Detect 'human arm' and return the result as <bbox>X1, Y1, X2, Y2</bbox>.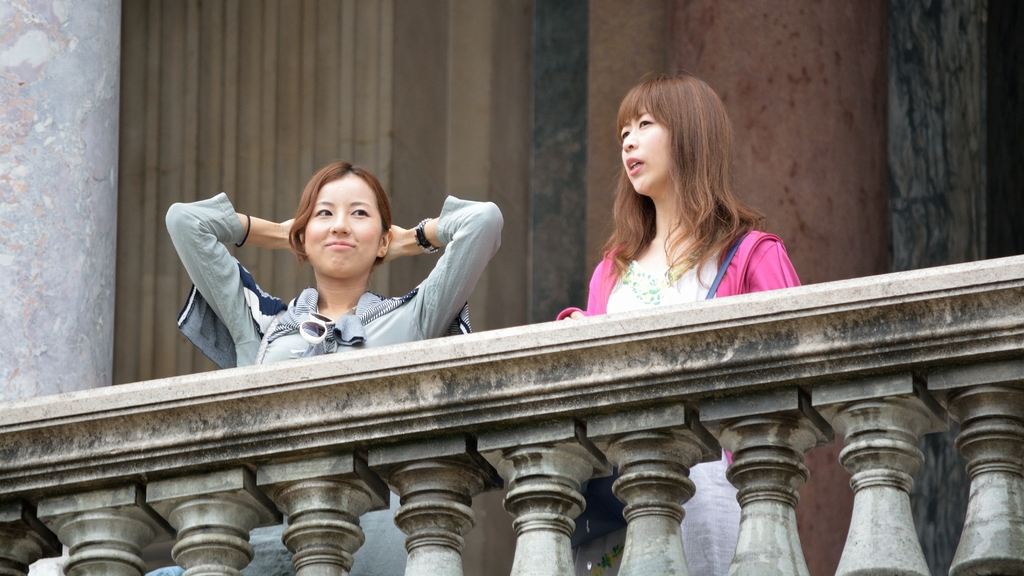
<bbox>557, 307, 589, 319</bbox>.
